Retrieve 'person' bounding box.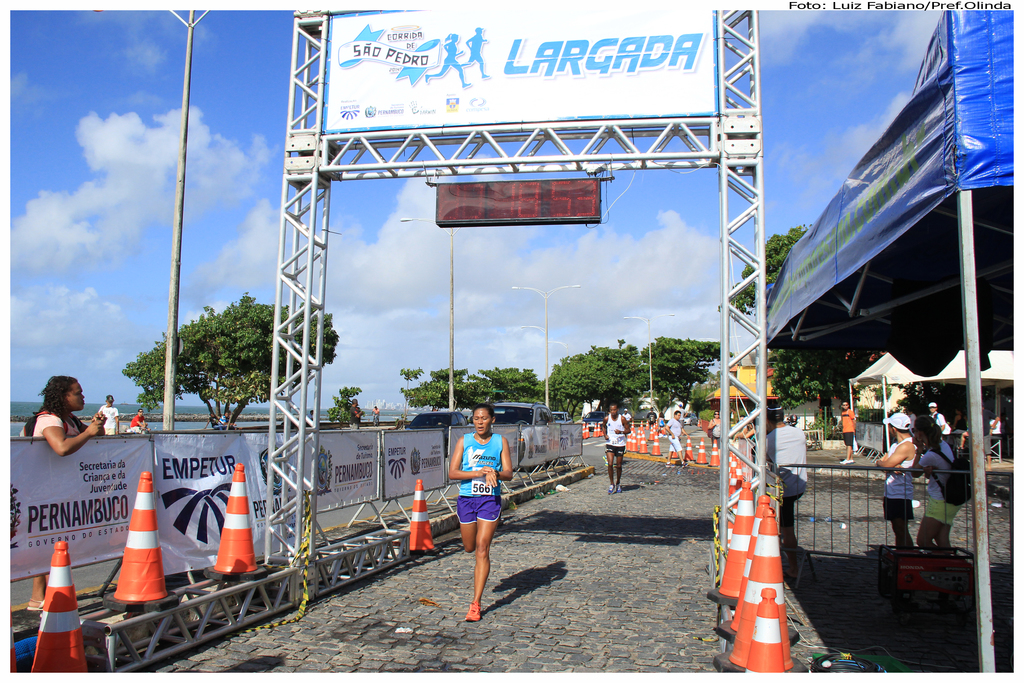
Bounding box: {"x1": 762, "y1": 399, "x2": 811, "y2": 565}.
